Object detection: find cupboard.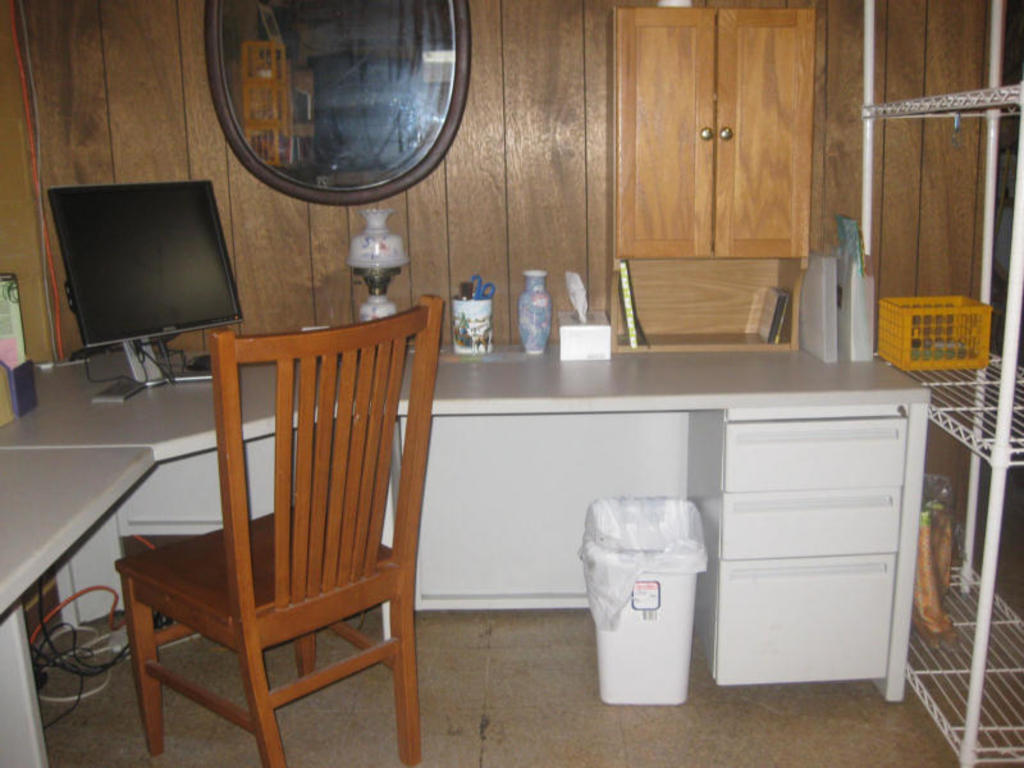
crop(689, 411, 904, 678).
